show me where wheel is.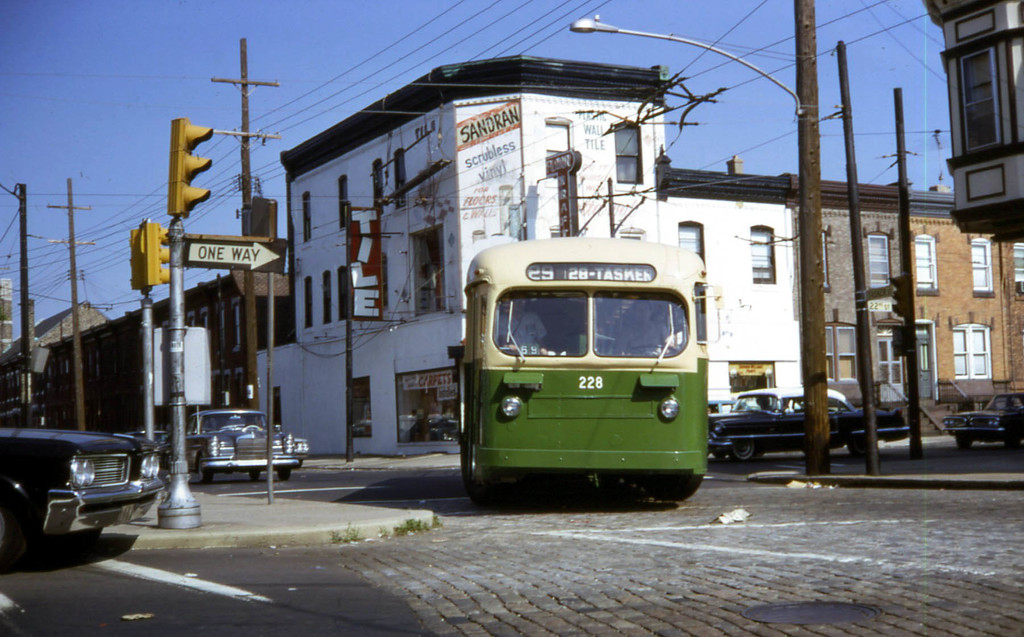
wheel is at x1=200, y1=456, x2=213, y2=482.
